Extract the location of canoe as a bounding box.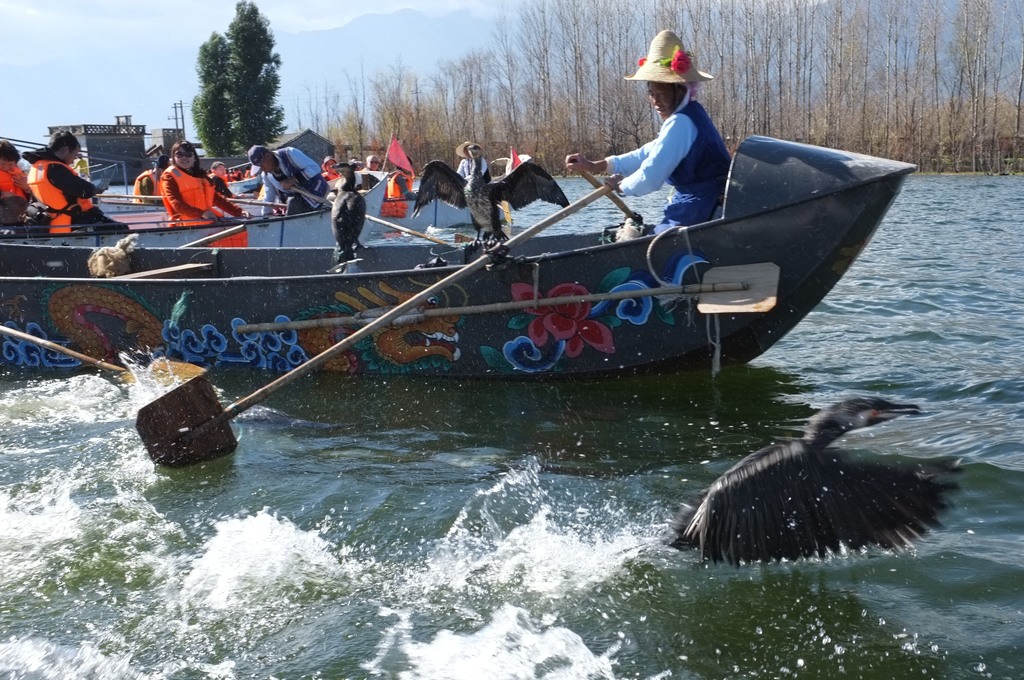
[left=3, top=166, right=383, bottom=248].
